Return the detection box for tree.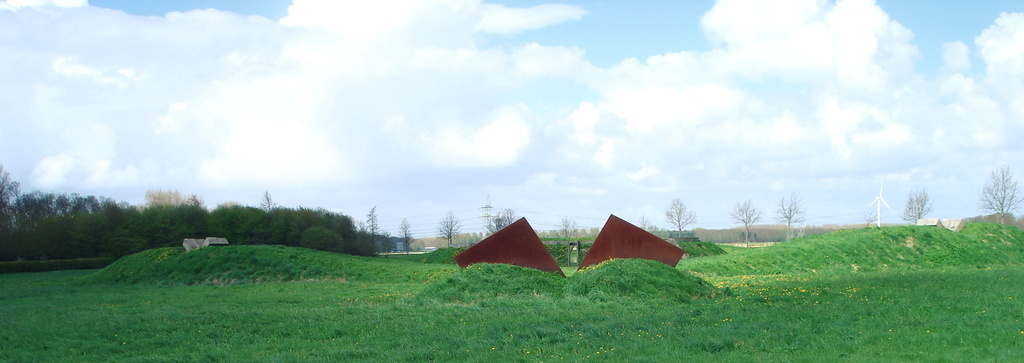
<box>774,190,810,241</box>.
